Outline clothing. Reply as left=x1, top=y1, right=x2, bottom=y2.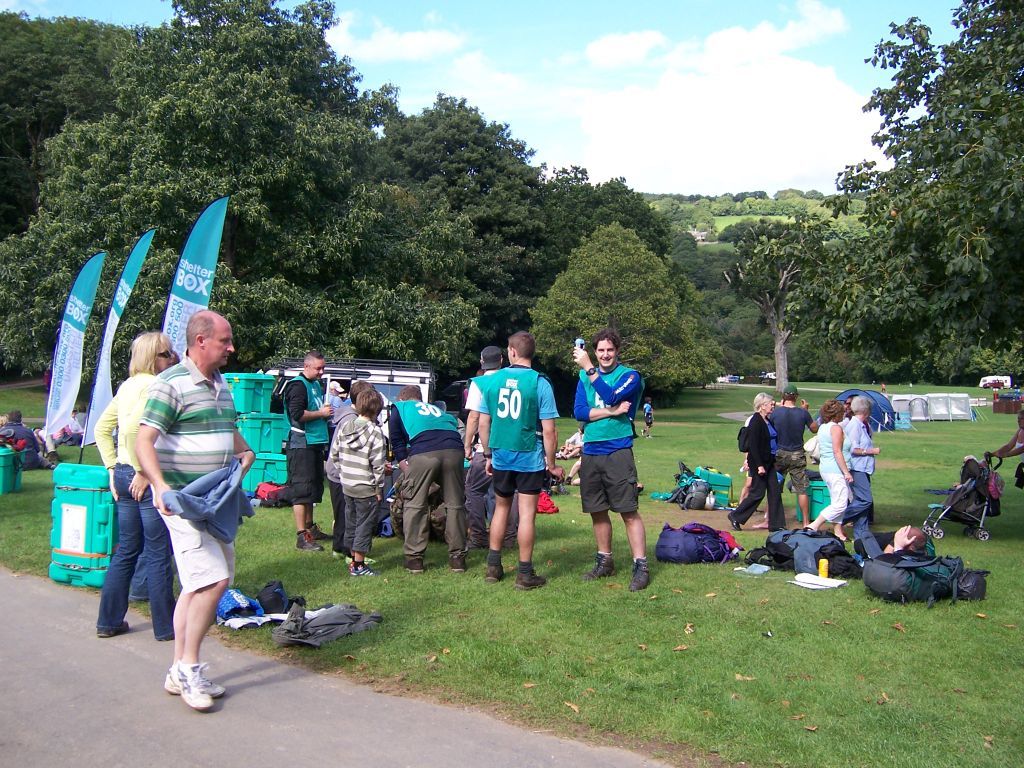
left=818, top=419, right=856, bottom=528.
